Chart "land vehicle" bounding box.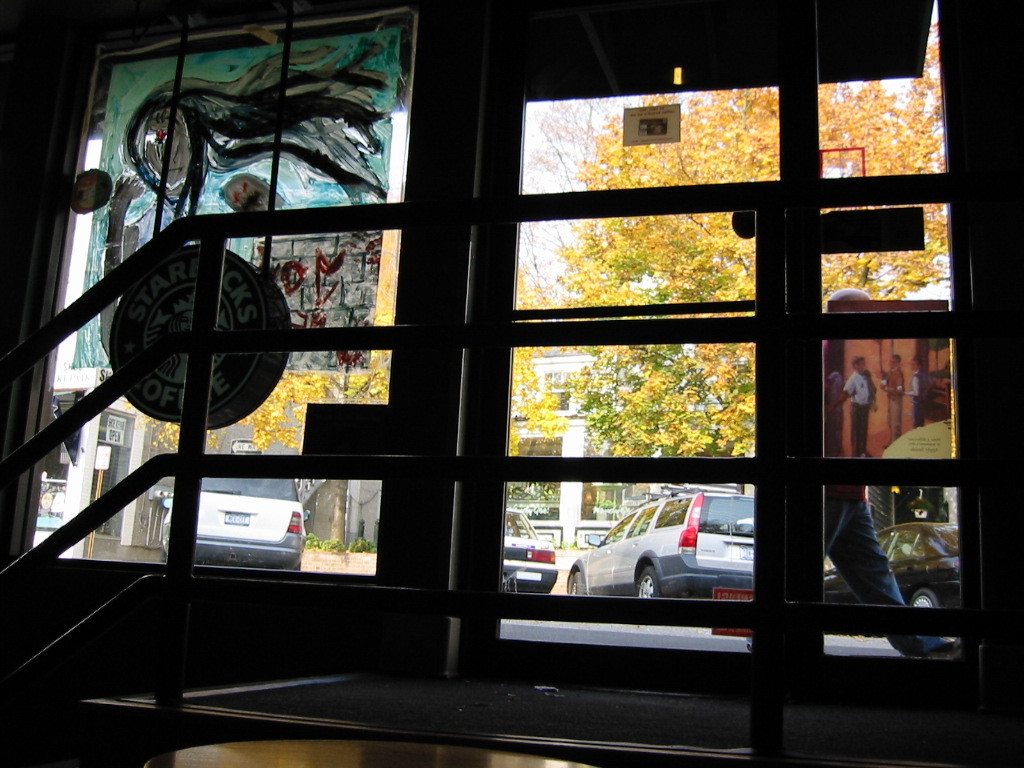
Charted: bbox=[568, 490, 792, 622].
